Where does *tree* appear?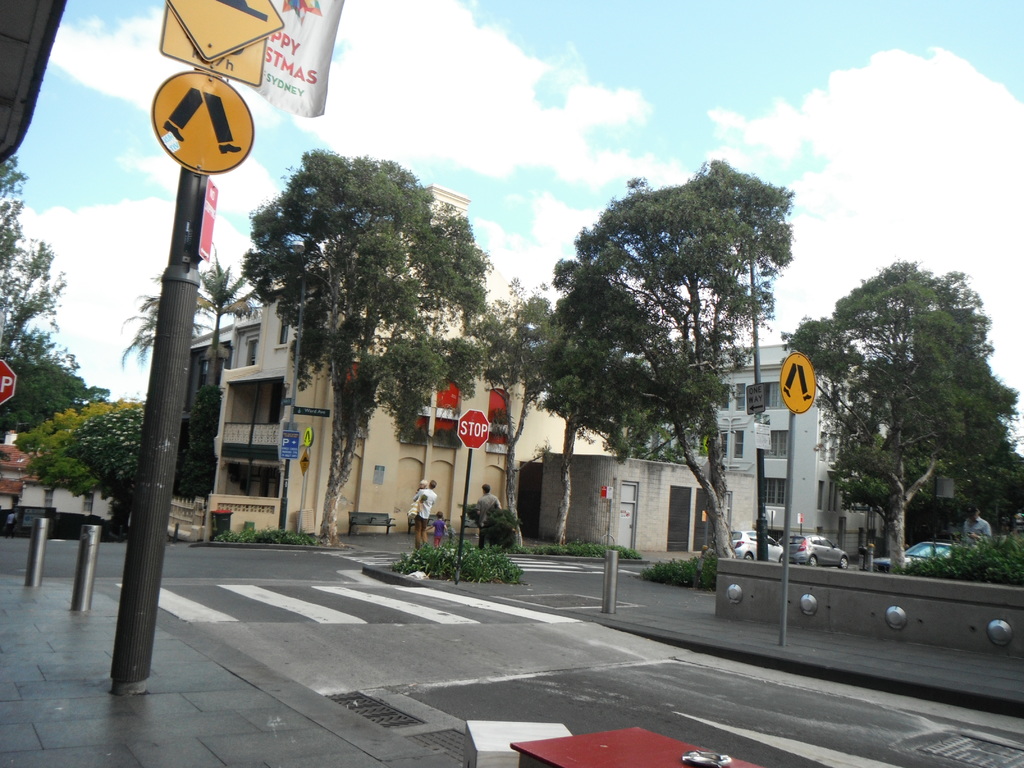
Appears at x1=940 y1=275 x2=991 y2=364.
